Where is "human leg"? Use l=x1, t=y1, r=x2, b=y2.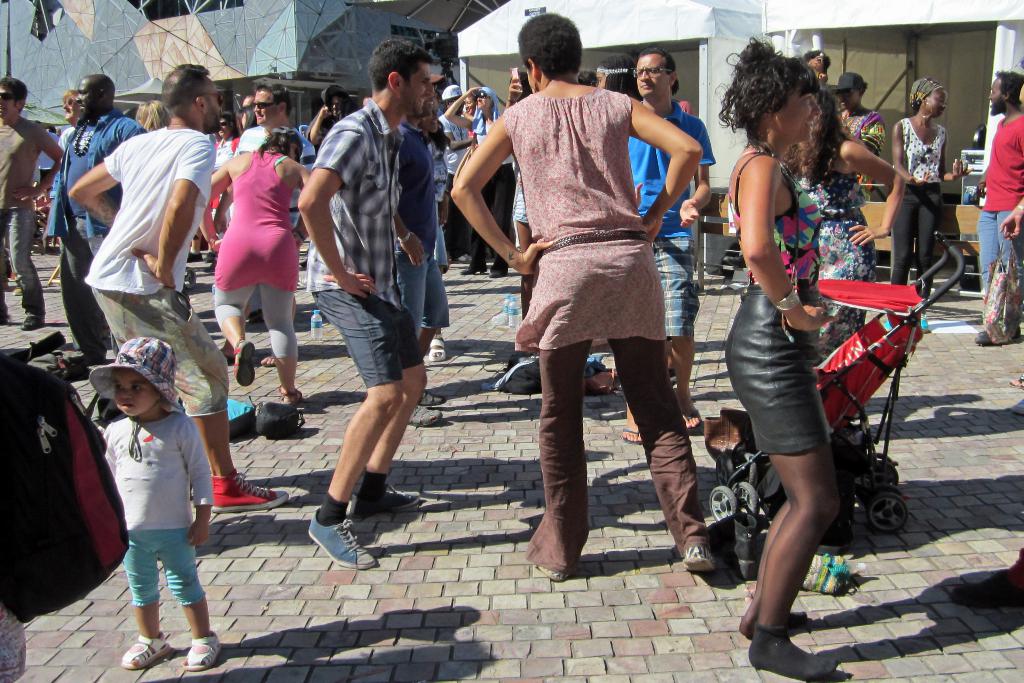
l=738, t=503, r=804, b=637.
